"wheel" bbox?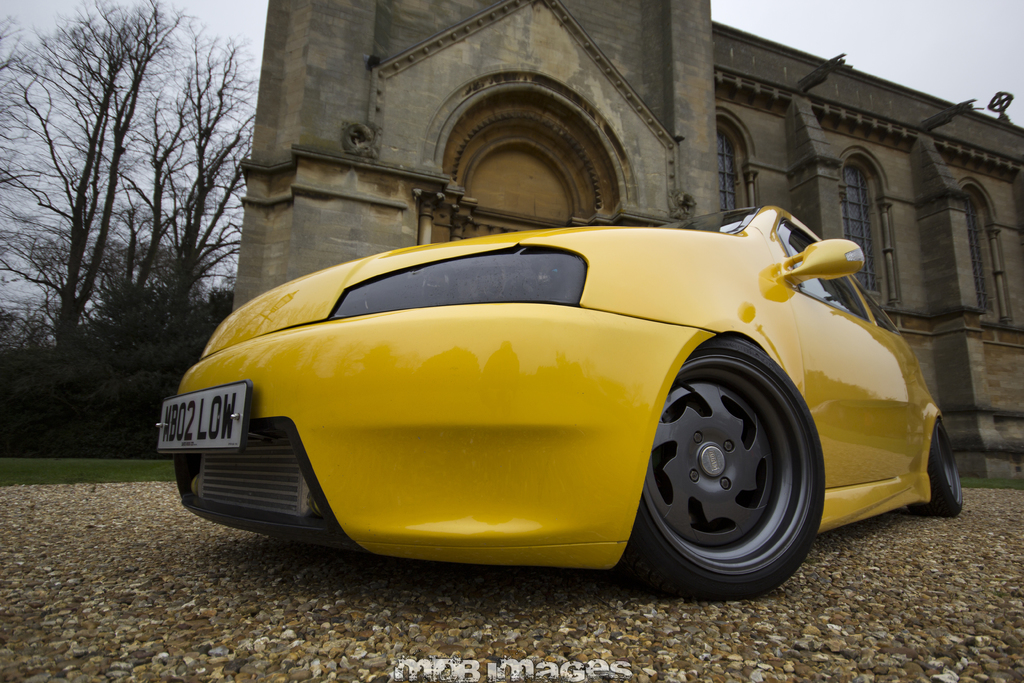
(638, 339, 823, 590)
